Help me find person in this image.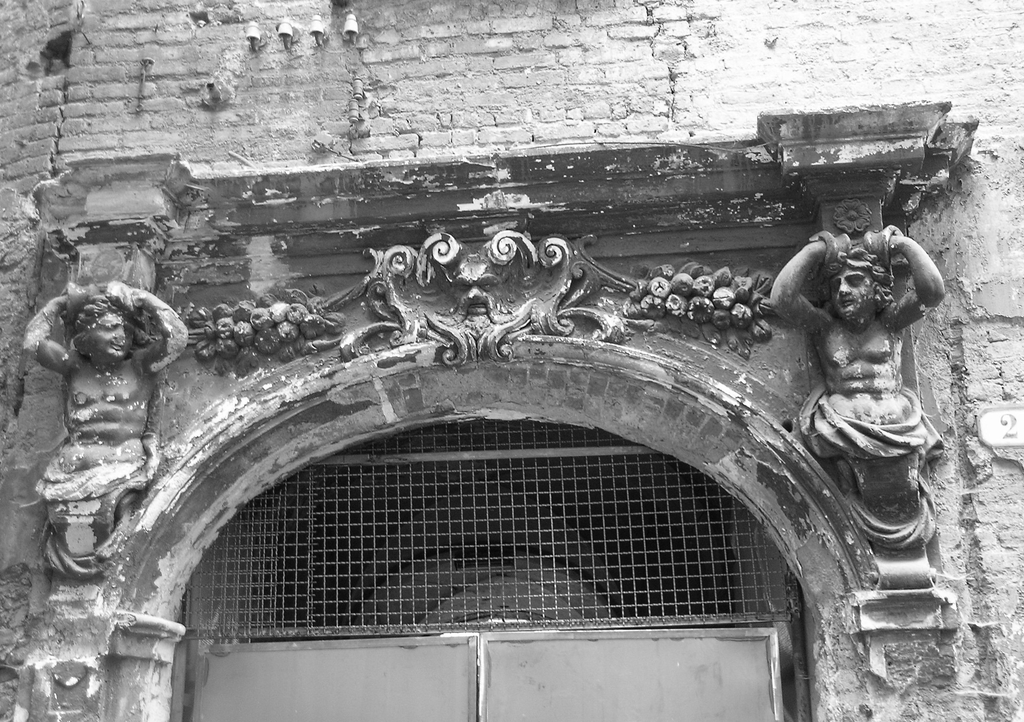
Found it: BBox(22, 280, 191, 480).
